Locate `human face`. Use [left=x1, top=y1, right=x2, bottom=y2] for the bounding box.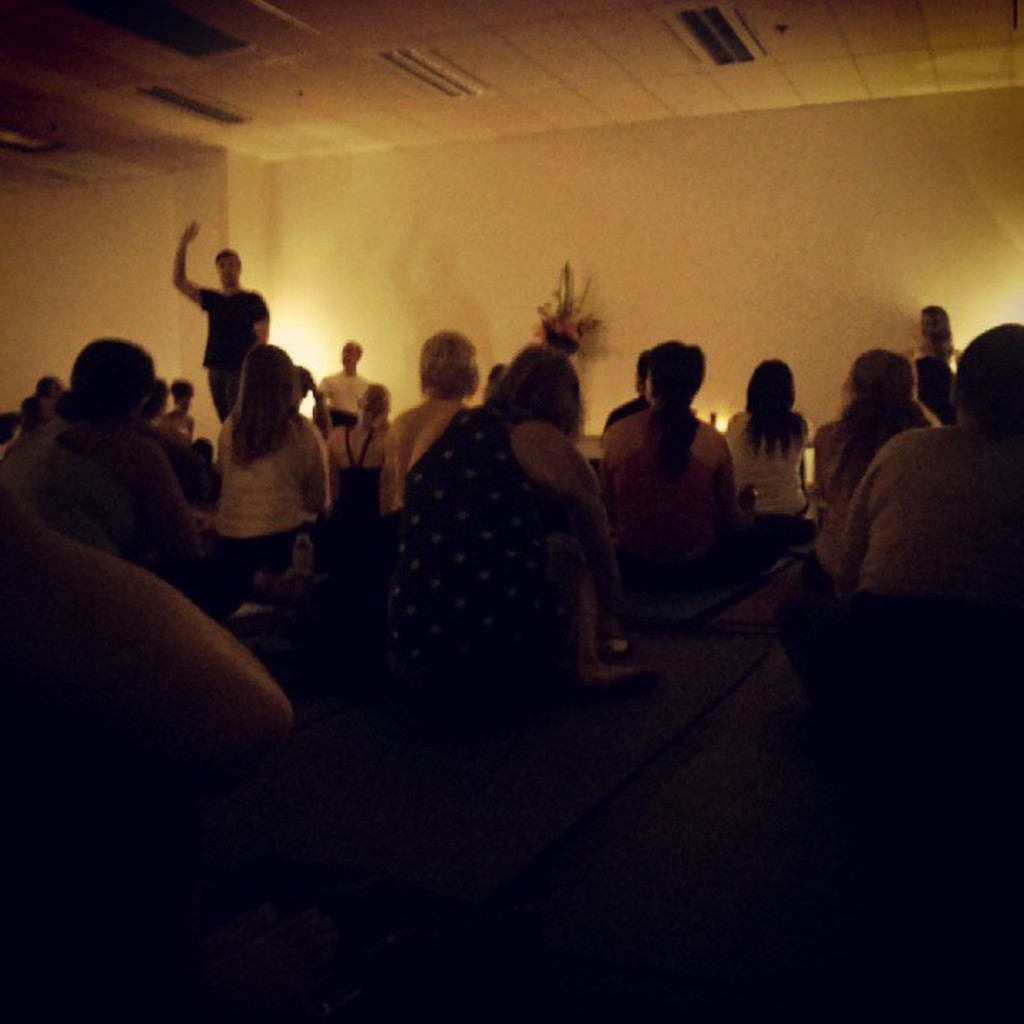
[left=343, top=355, right=356, bottom=356].
